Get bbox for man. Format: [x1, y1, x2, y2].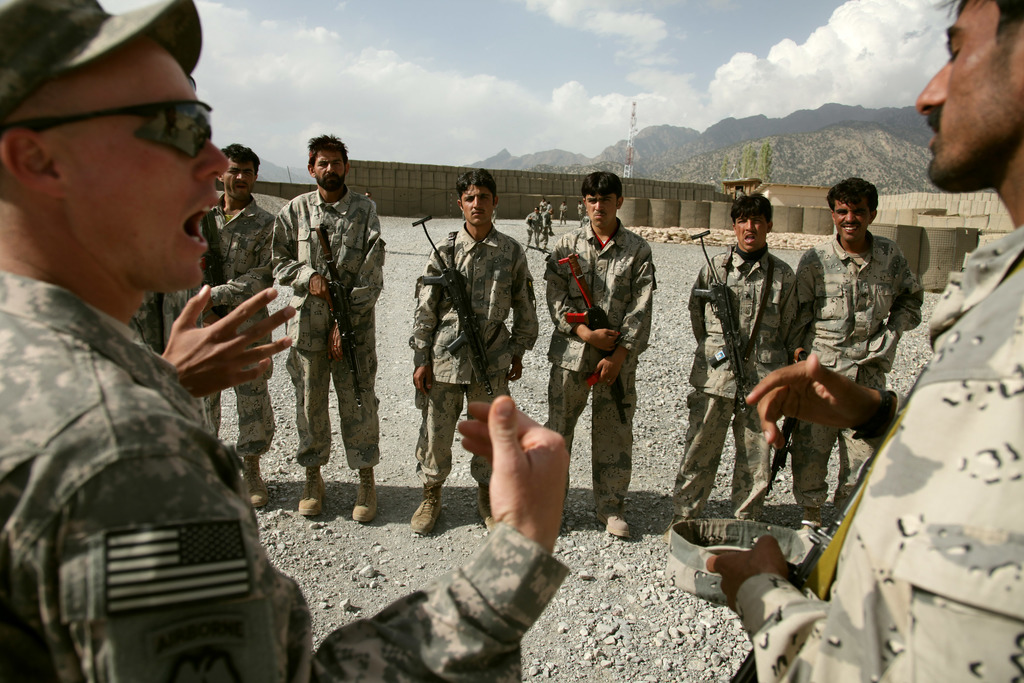
[796, 179, 924, 531].
